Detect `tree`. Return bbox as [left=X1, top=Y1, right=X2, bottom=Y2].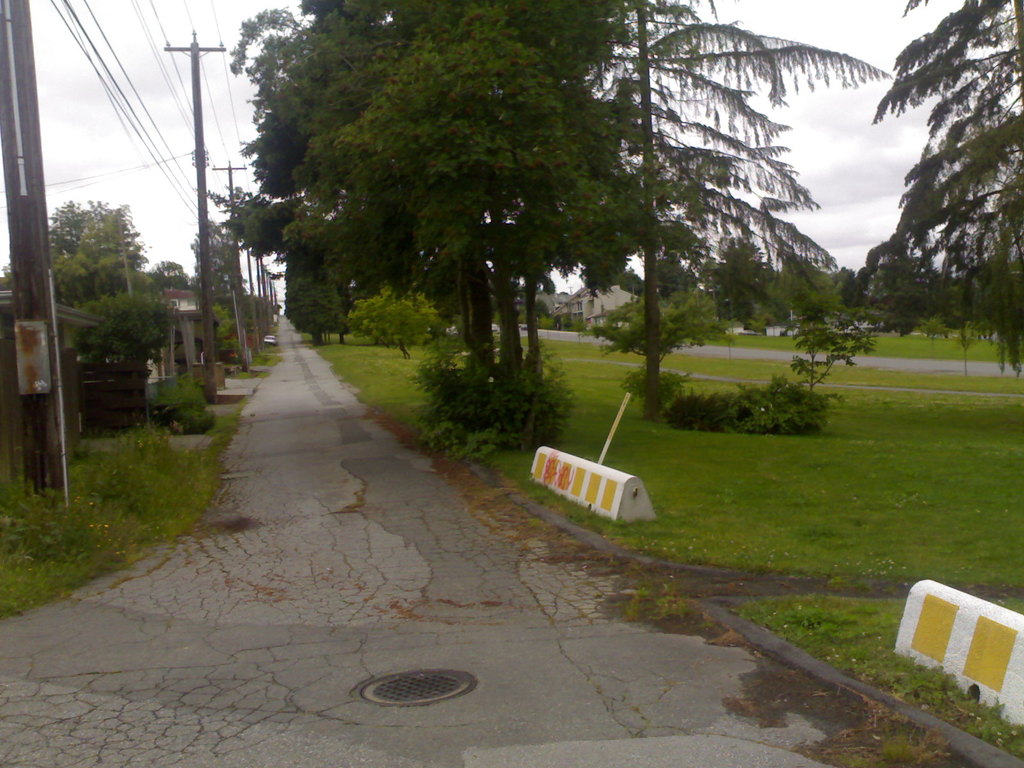
[left=827, top=0, right=1023, bottom=403].
